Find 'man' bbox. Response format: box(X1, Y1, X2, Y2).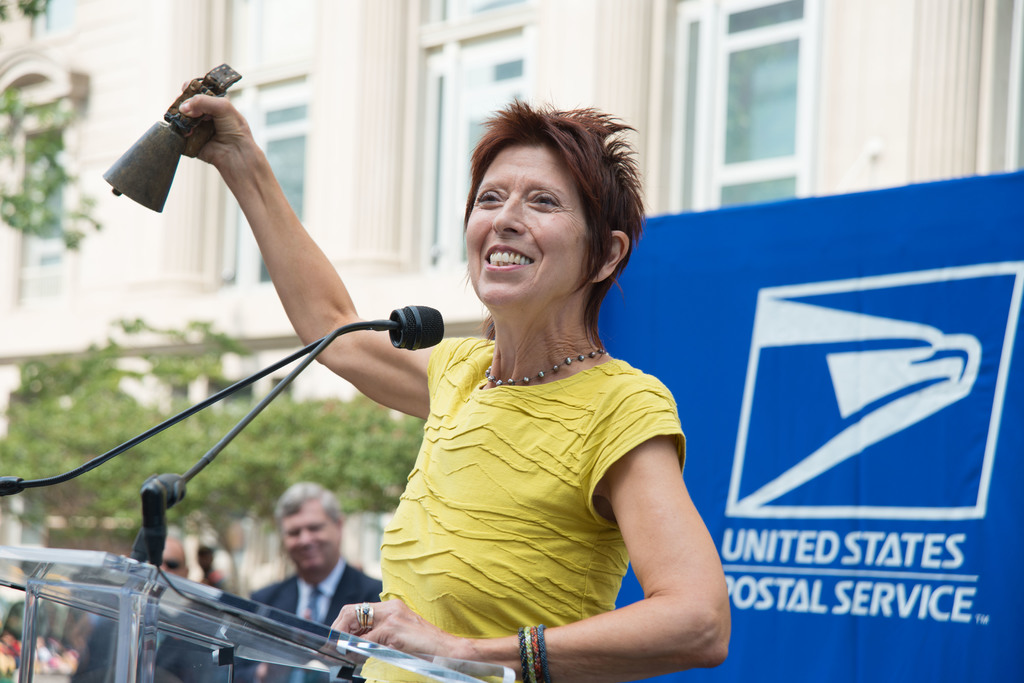
box(230, 477, 370, 647).
